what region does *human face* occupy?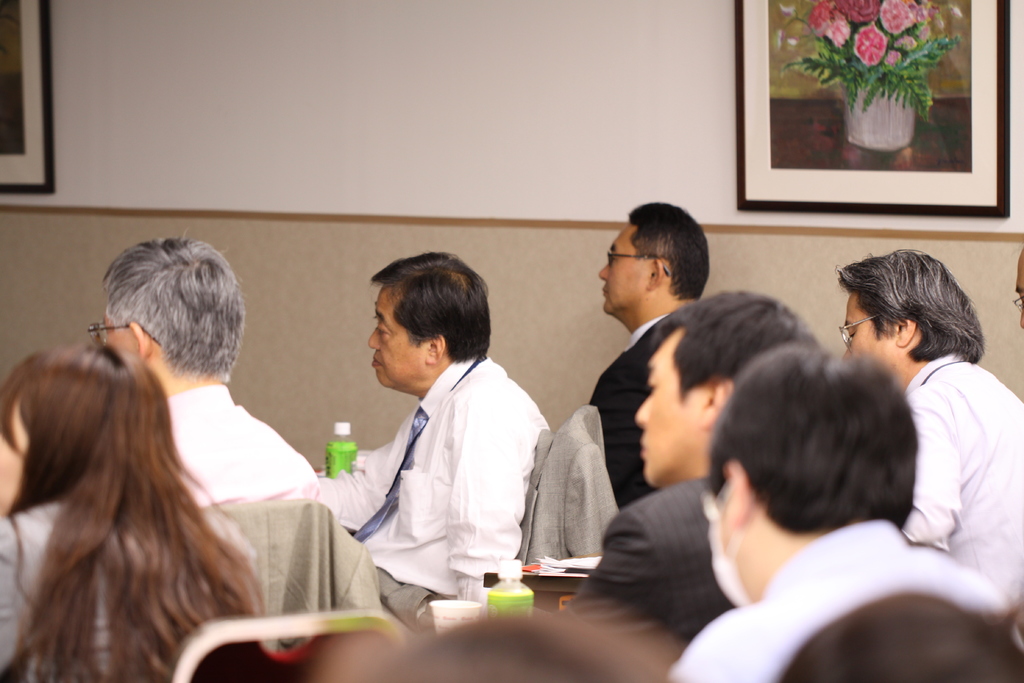
bbox(1, 404, 28, 511).
